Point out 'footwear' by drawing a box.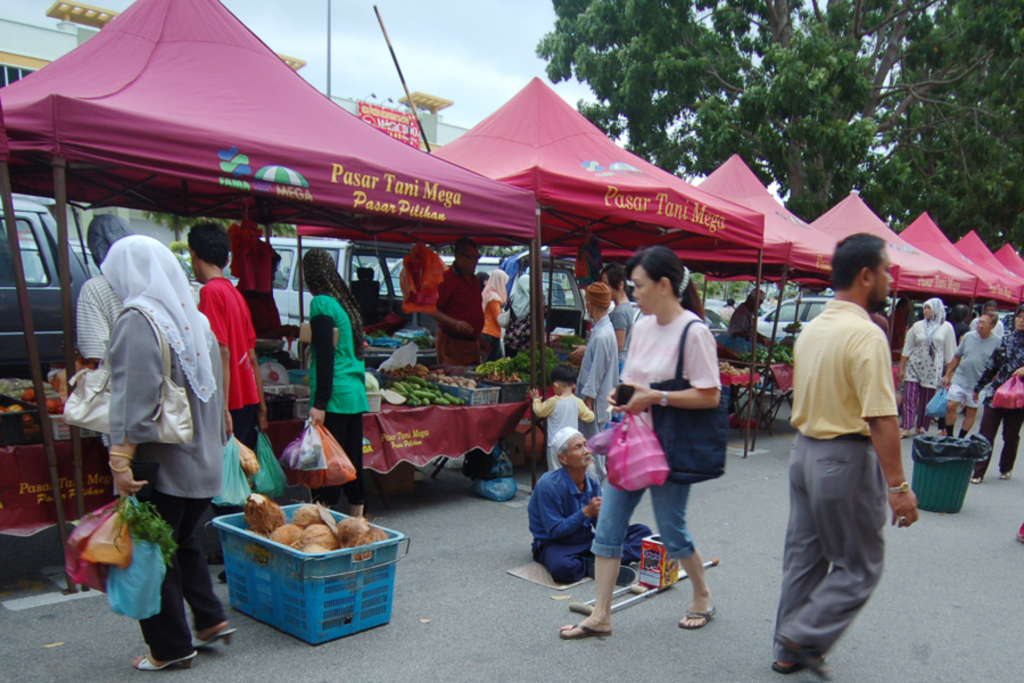
crop(971, 478, 978, 482).
